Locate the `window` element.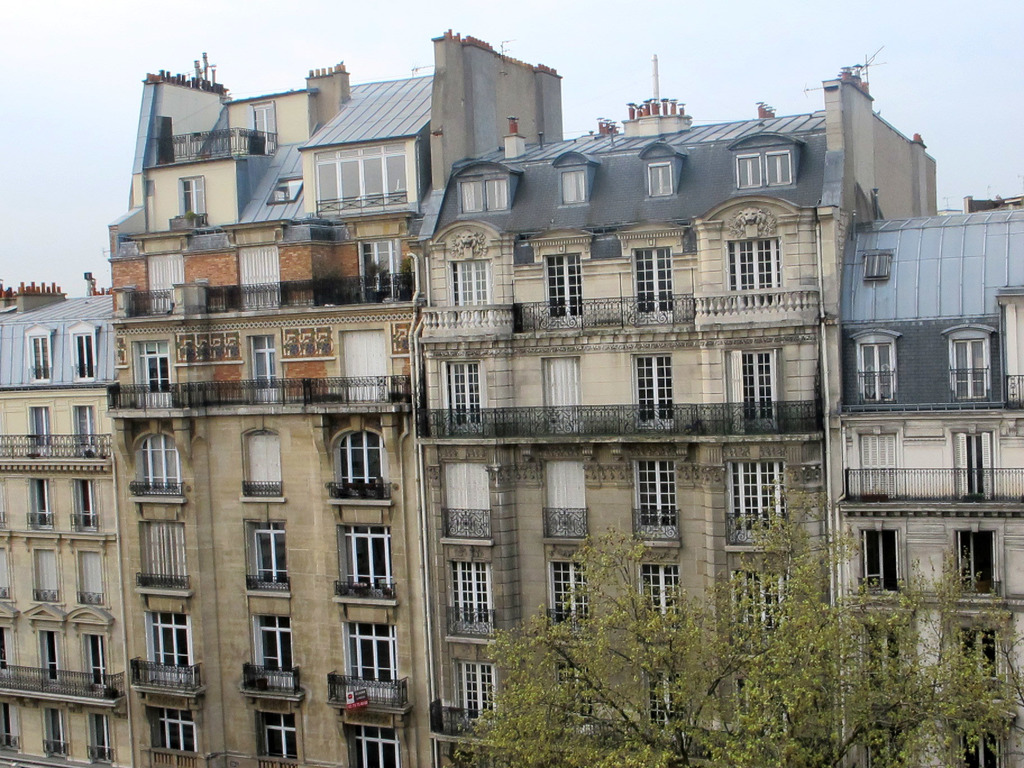
Element bbox: region(81, 634, 108, 682).
